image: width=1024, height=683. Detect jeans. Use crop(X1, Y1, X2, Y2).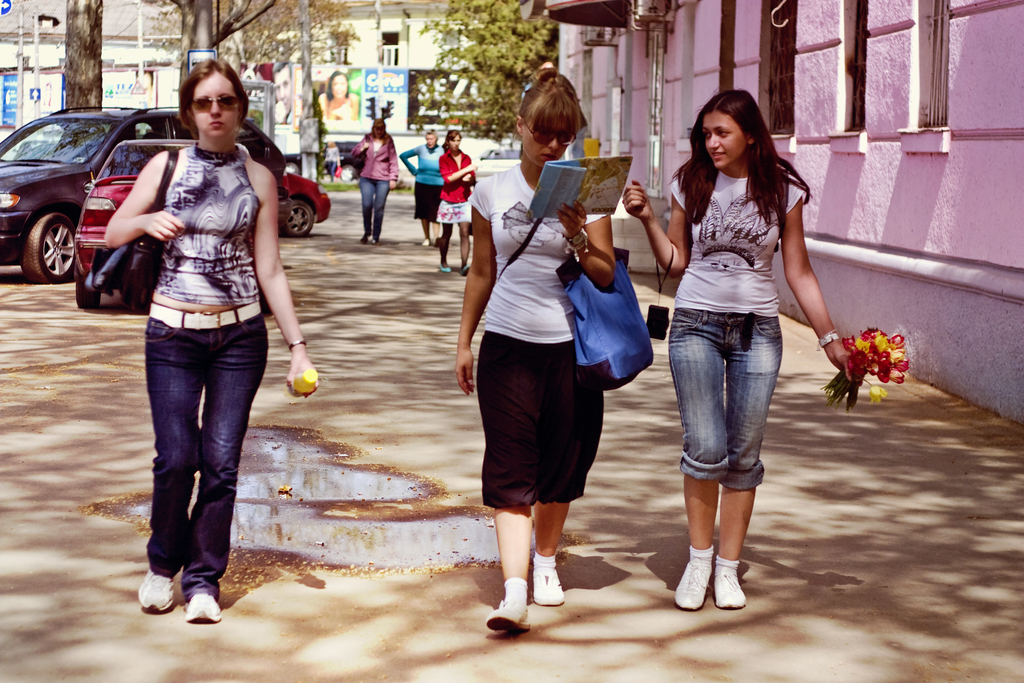
crop(360, 181, 393, 235).
